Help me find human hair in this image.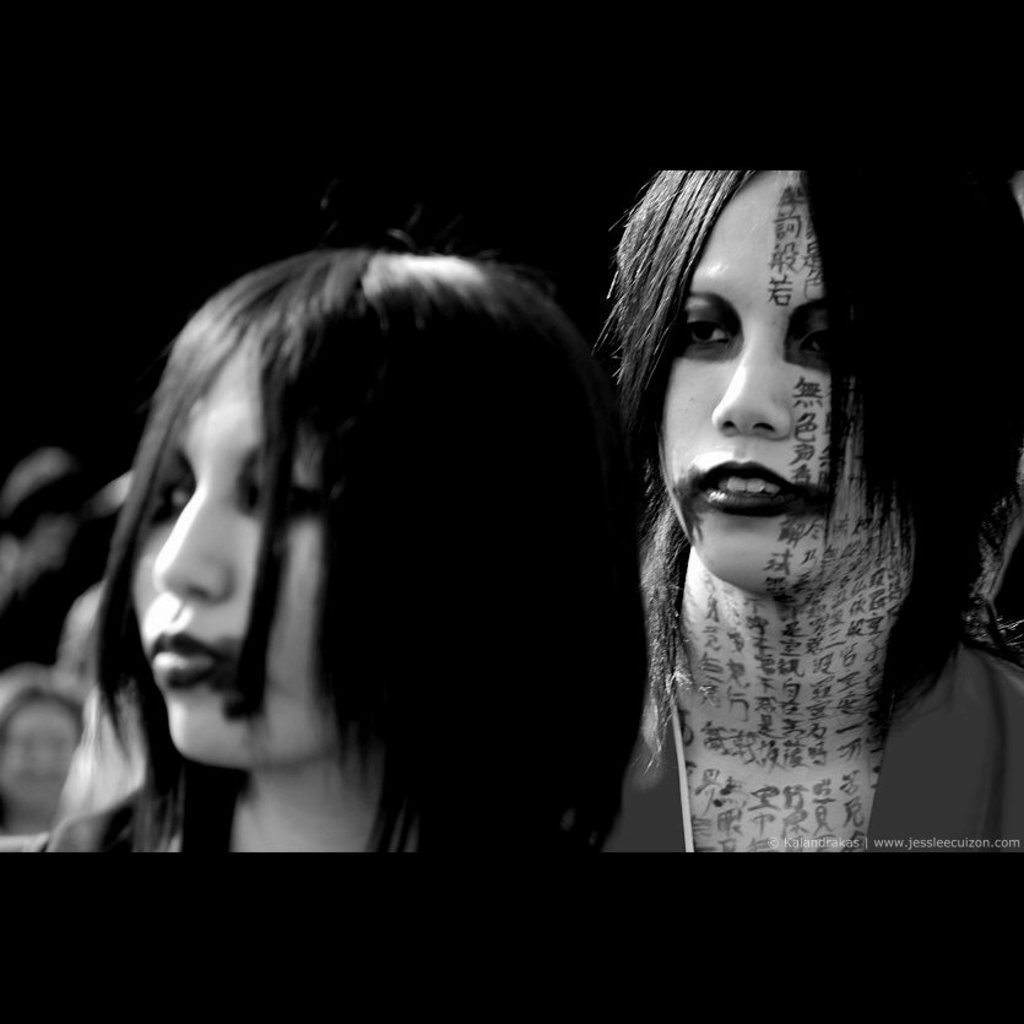
Found it: 598:163:1023:747.
